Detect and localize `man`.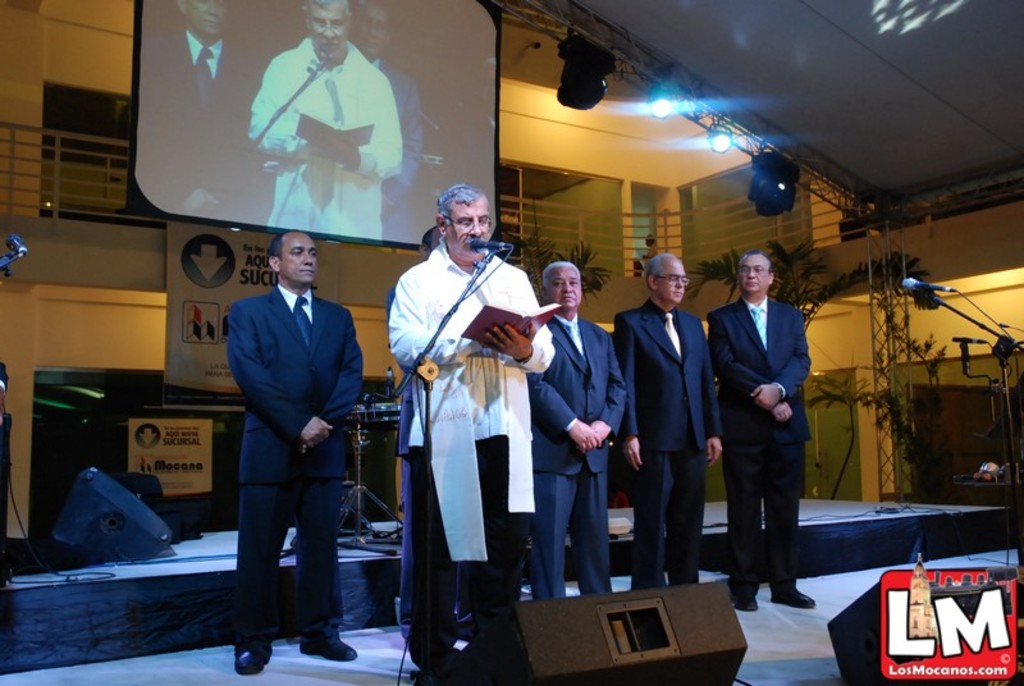
Localized at crop(343, 0, 424, 218).
